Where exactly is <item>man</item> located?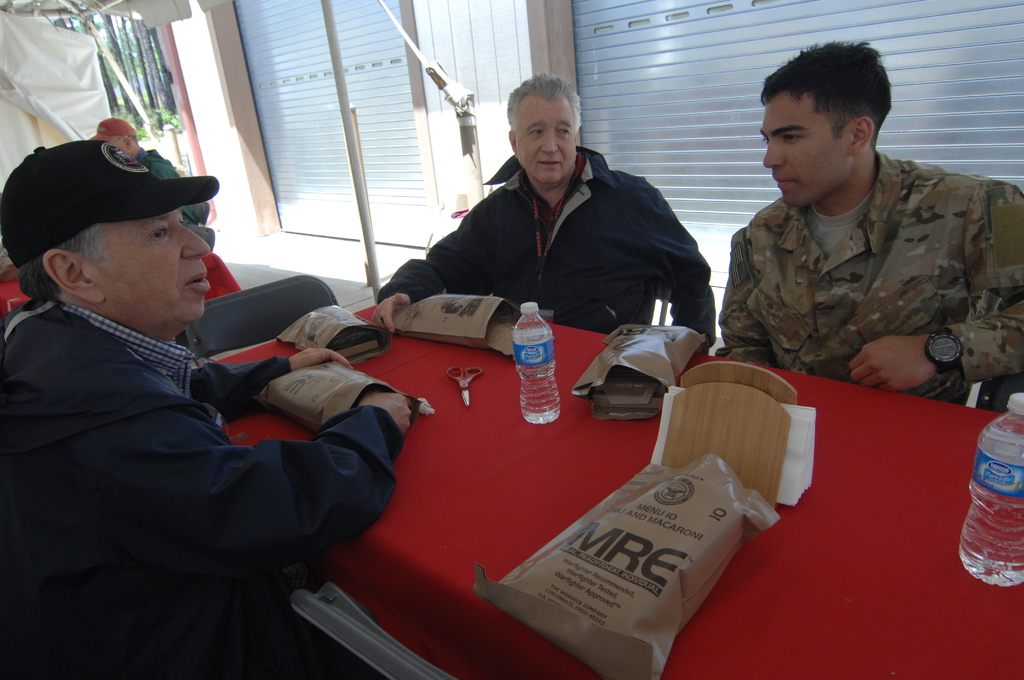
Its bounding box is {"x1": 0, "y1": 134, "x2": 412, "y2": 679}.
